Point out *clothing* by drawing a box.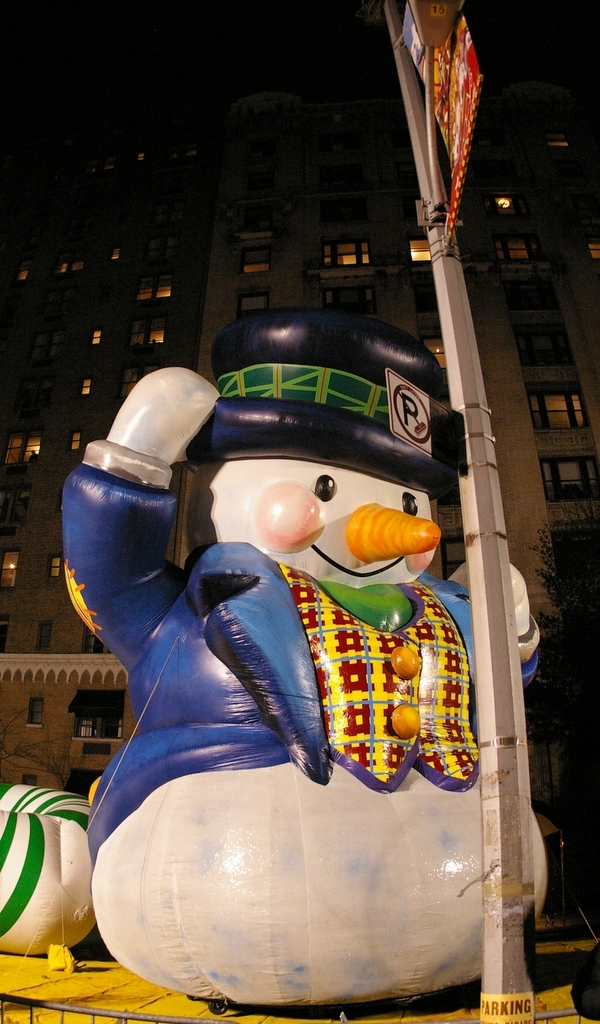
pyautogui.locateOnScreen(73, 338, 488, 1008).
